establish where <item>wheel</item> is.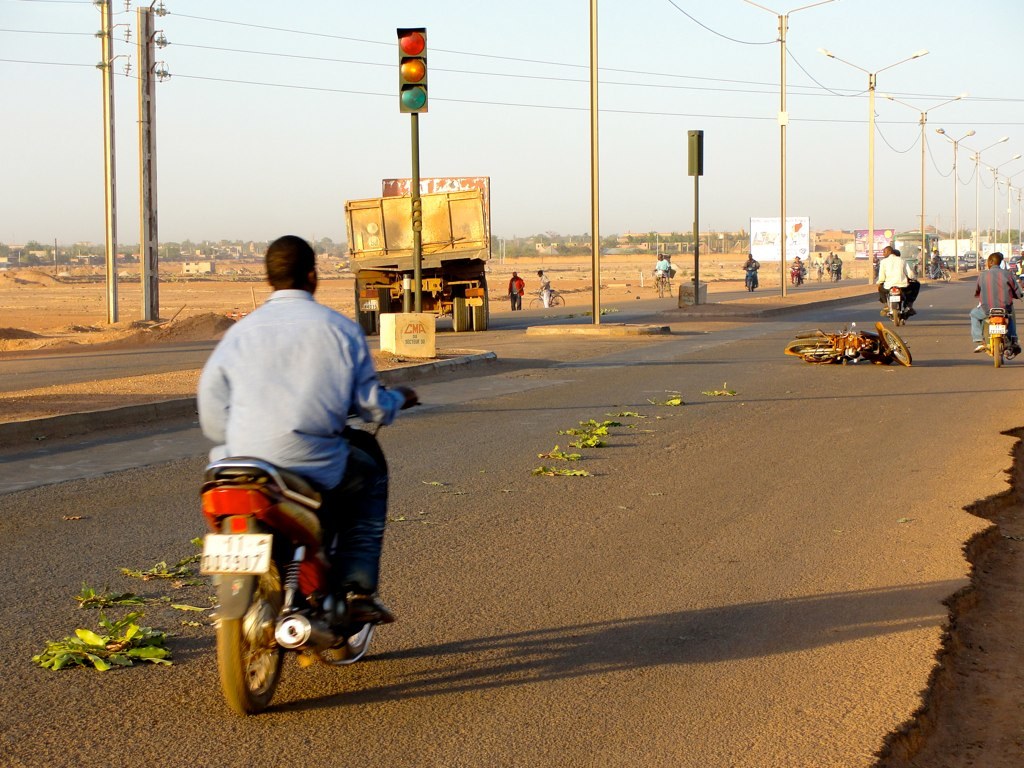
Established at bbox(319, 593, 379, 667).
